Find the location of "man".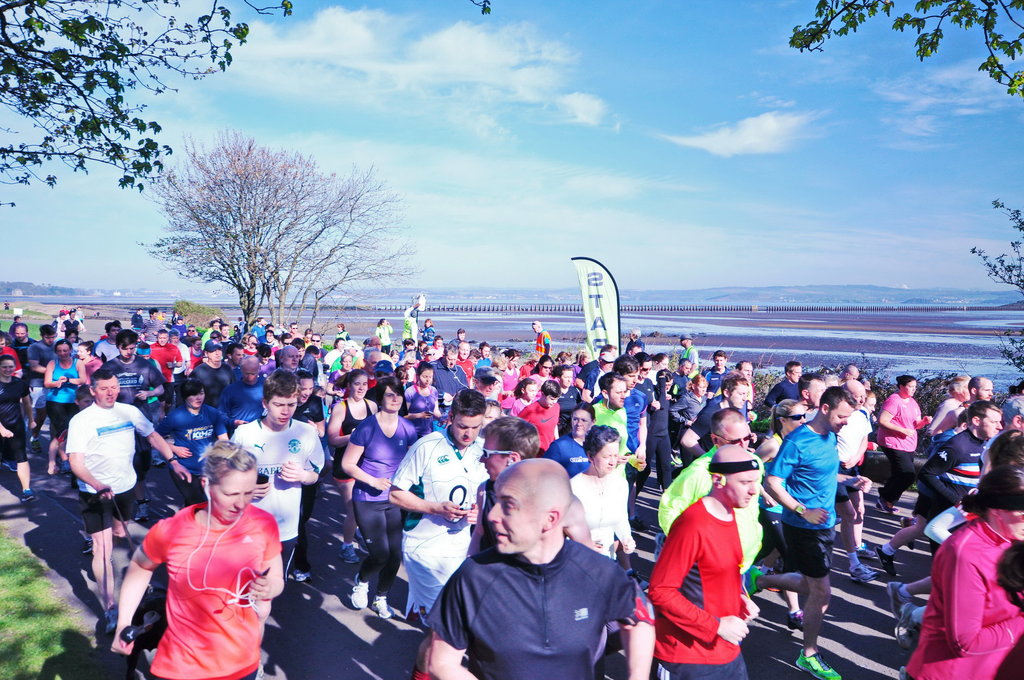
Location: [740, 378, 877, 679].
